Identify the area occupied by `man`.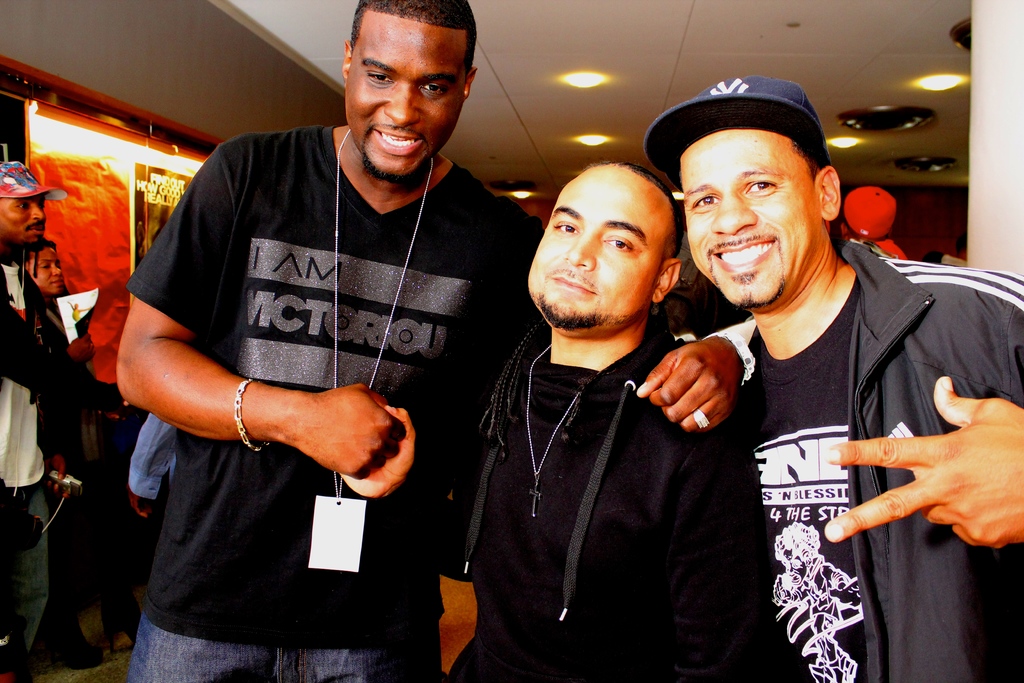
Area: box(111, 0, 757, 682).
